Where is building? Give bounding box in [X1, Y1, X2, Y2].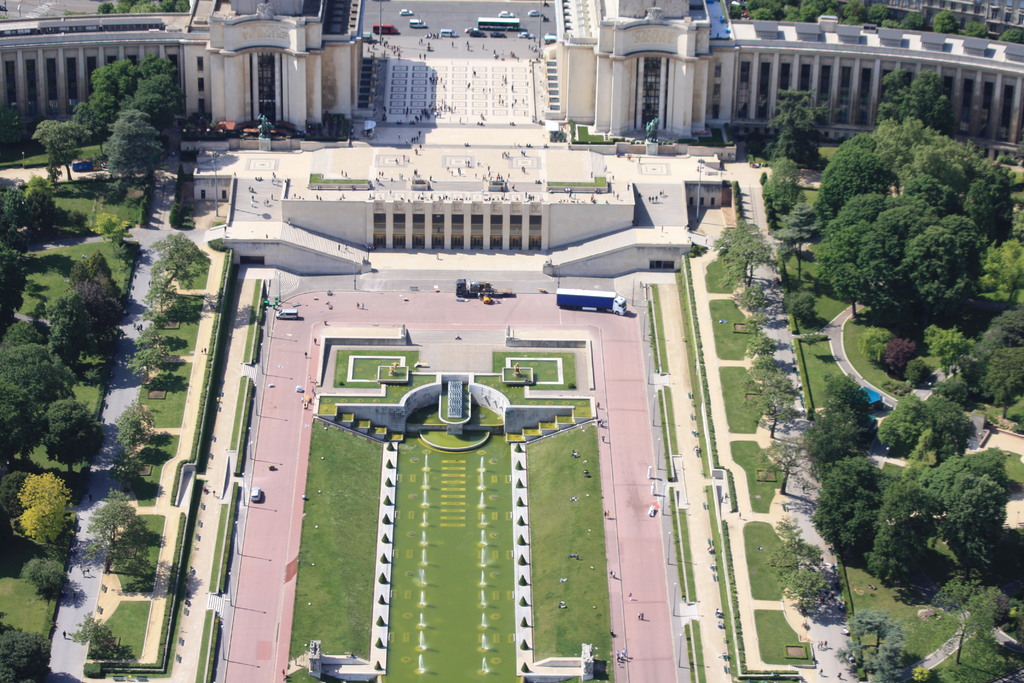
[0, 0, 369, 140].
